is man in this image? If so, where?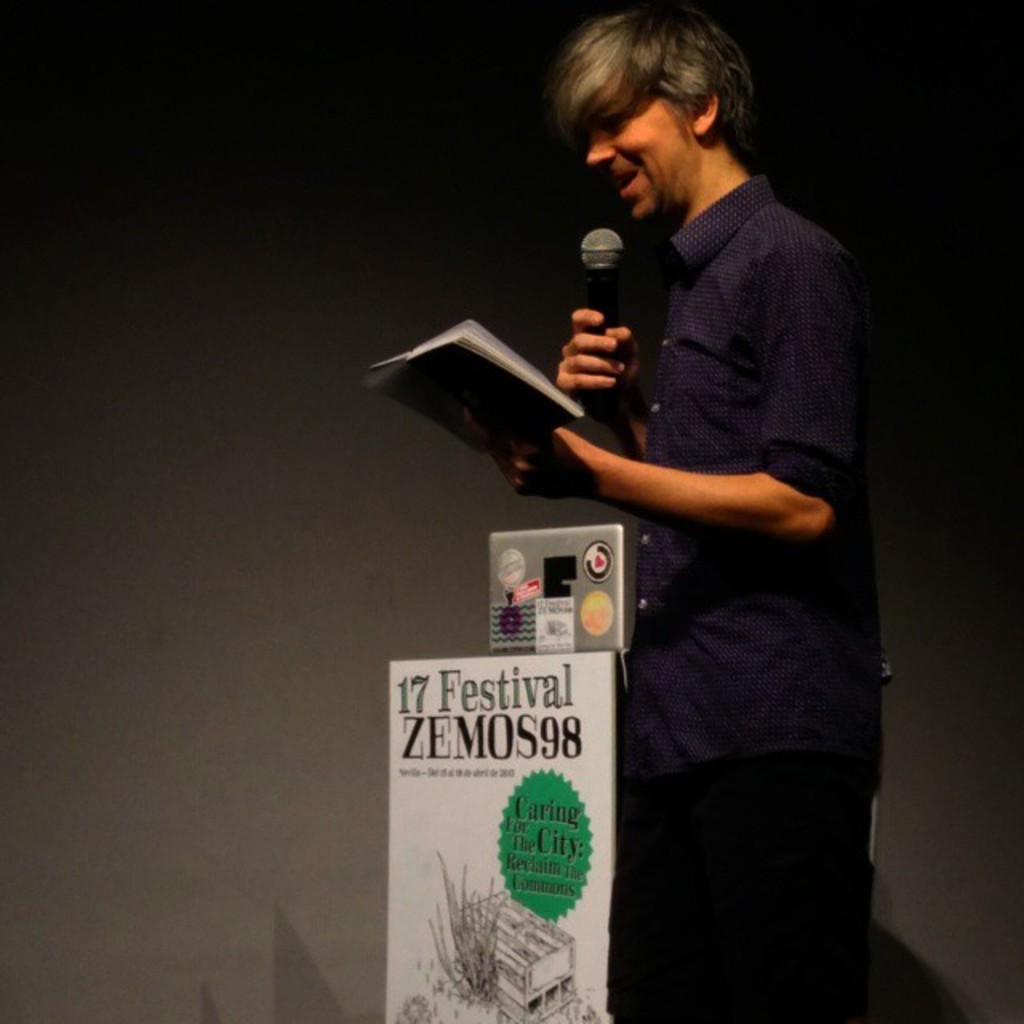
Yes, at 493:0:883:1021.
